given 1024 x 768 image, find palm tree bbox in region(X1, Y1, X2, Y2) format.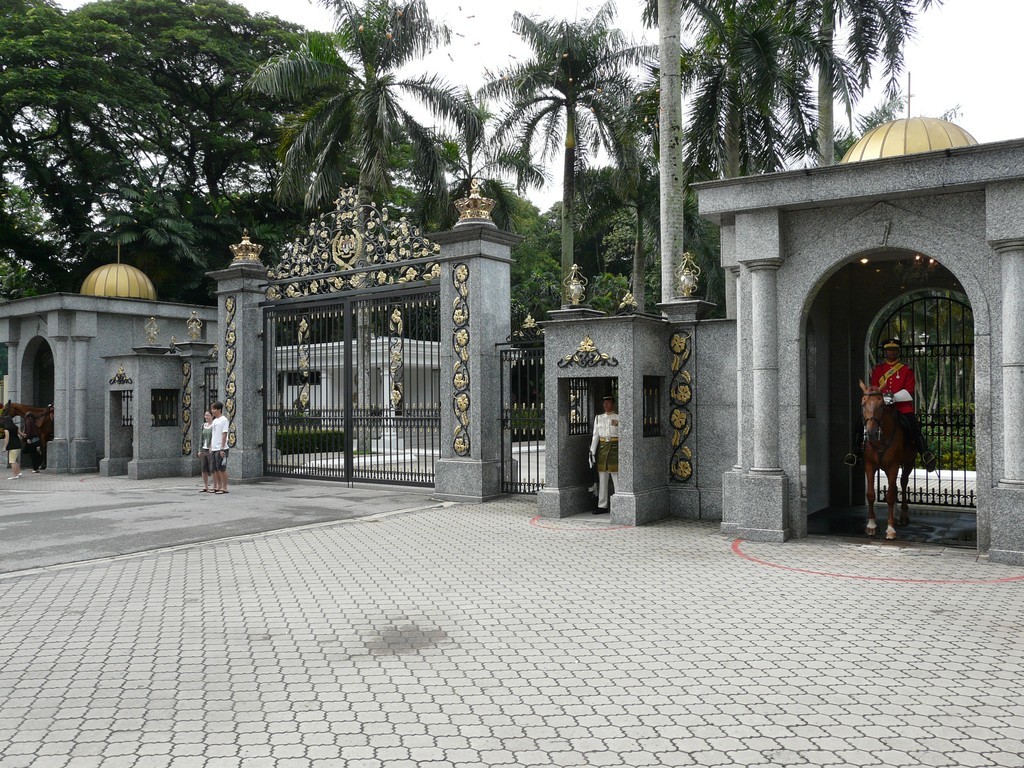
region(659, 0, 920, 248).
